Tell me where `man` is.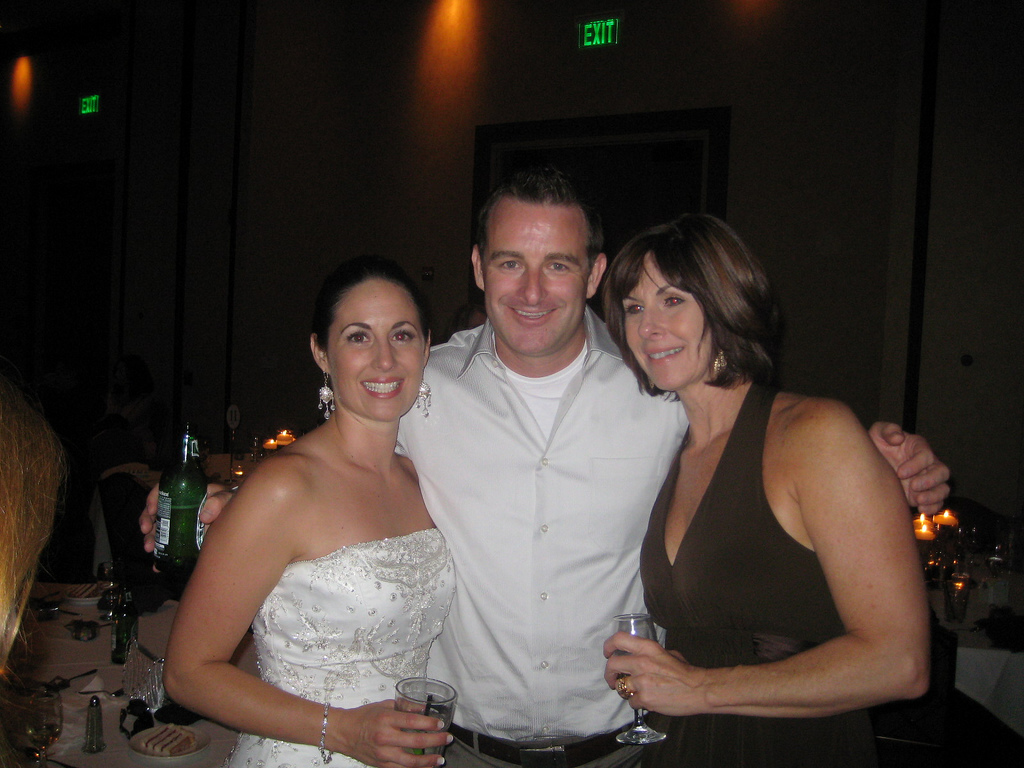
`man` is at crop(389, 162, 941, 767).
